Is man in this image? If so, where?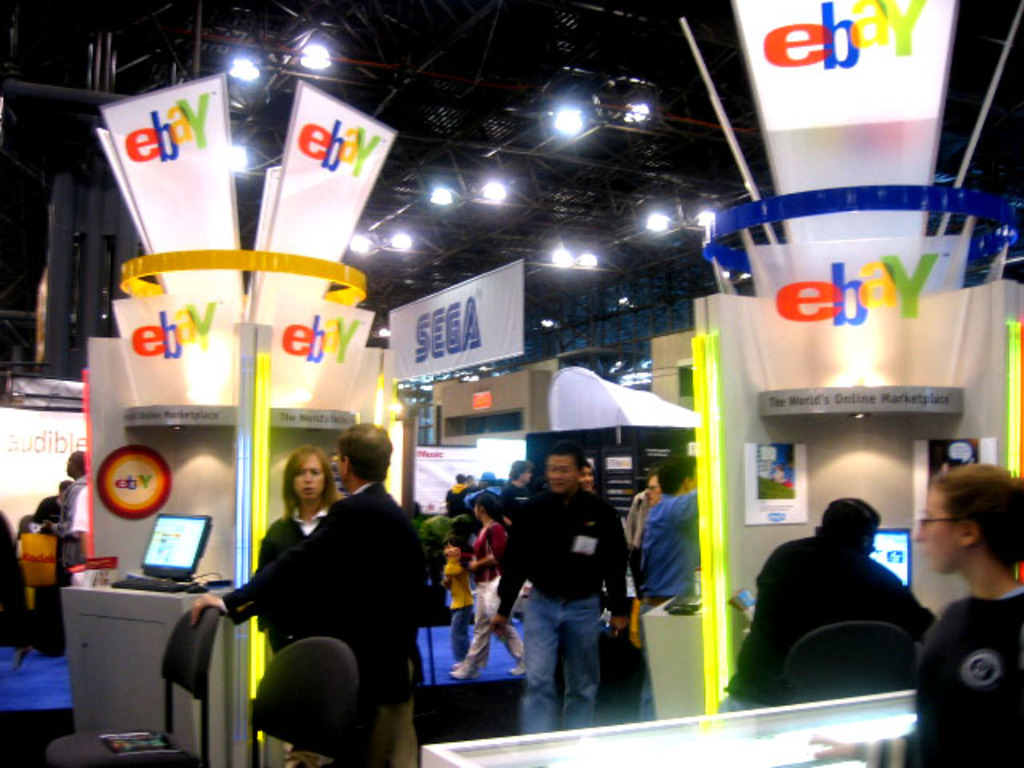
Yes, at <region>714, 494, 942, 709</region>.
